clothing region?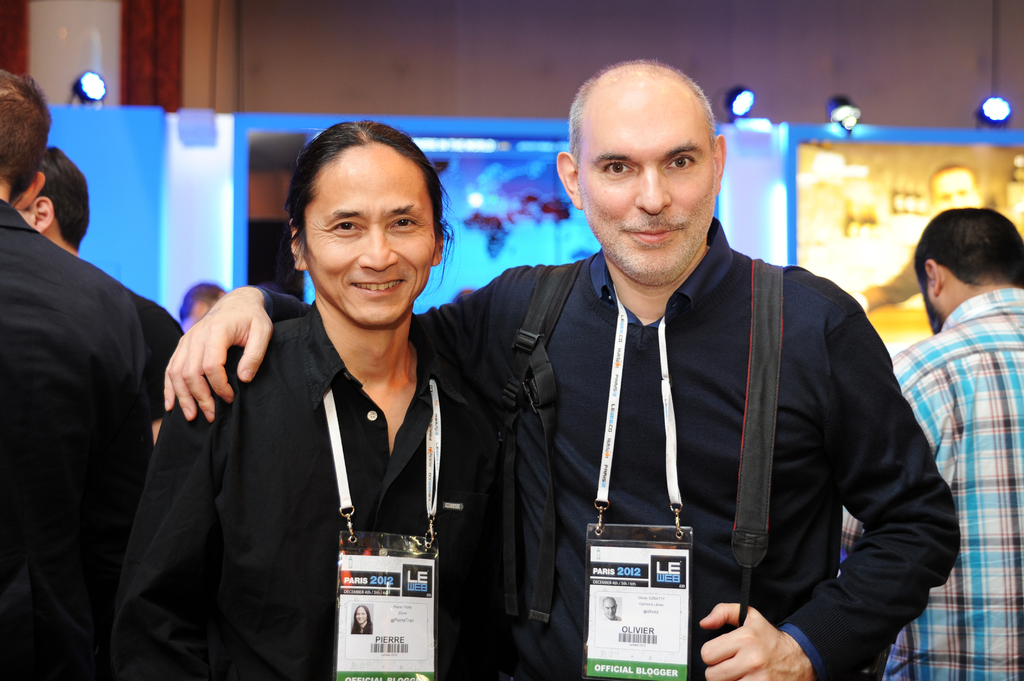
{"left": 839, "top": 287, "right": 1023, "bottom": 680}
